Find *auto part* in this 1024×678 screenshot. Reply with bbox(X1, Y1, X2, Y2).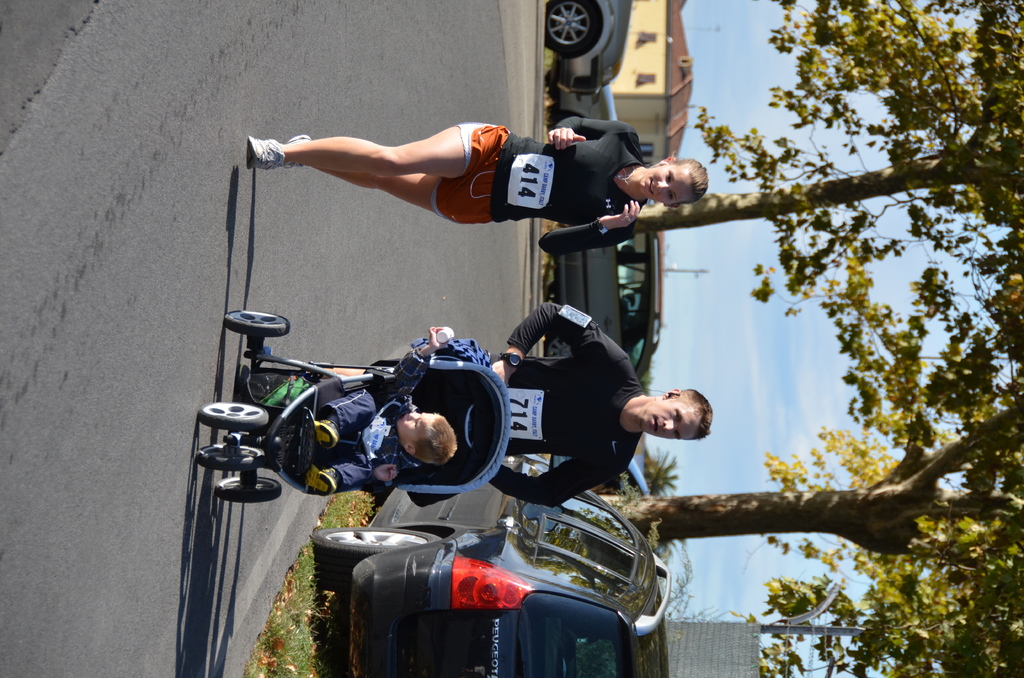
bbox(316, 441, 673, 677).
